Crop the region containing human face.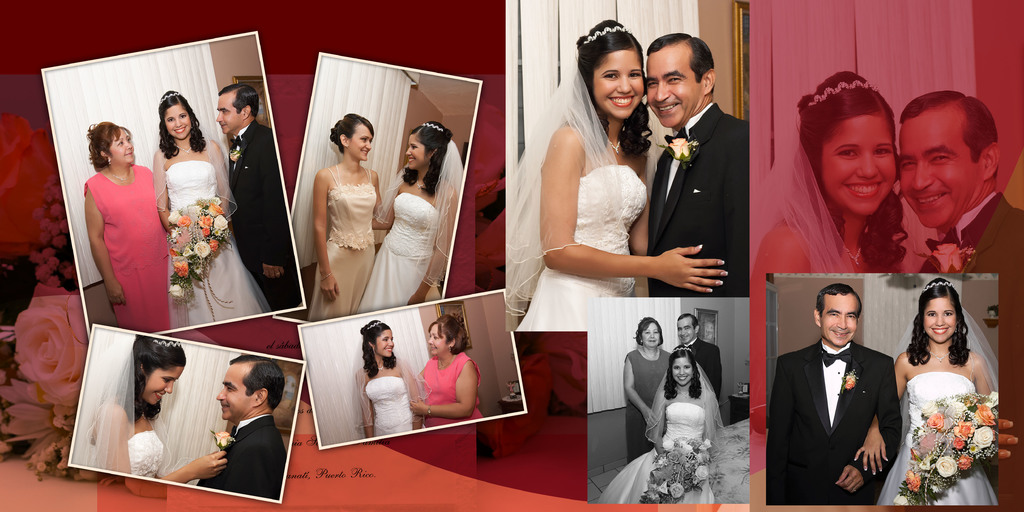
Crop region: (212, 93, 242, 138).
